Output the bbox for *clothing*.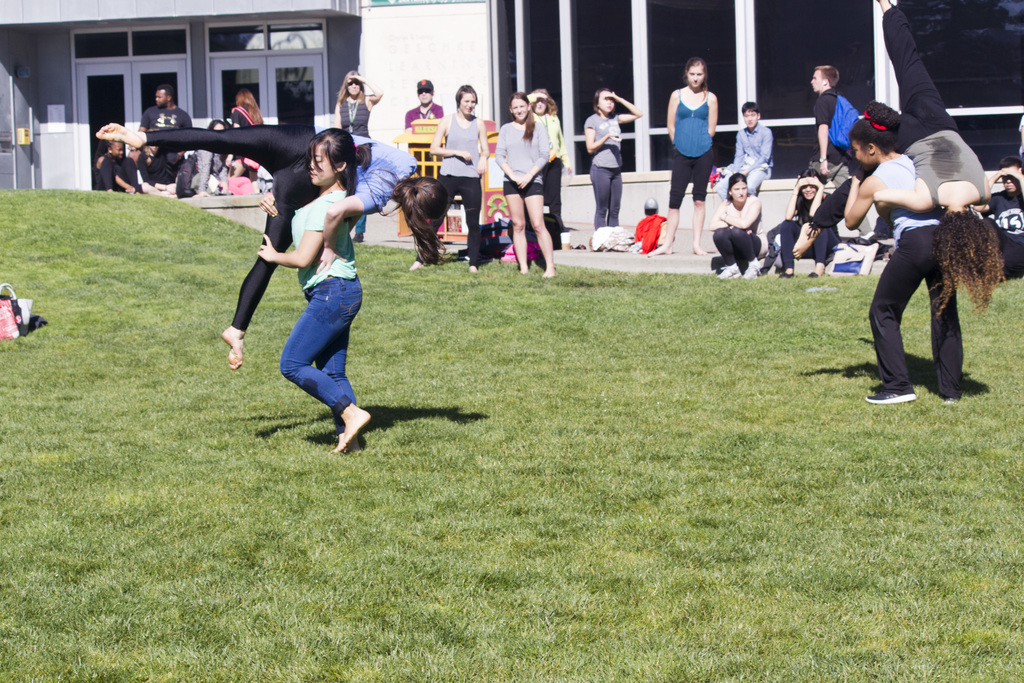
BBox(493, 119, 548, 196).
